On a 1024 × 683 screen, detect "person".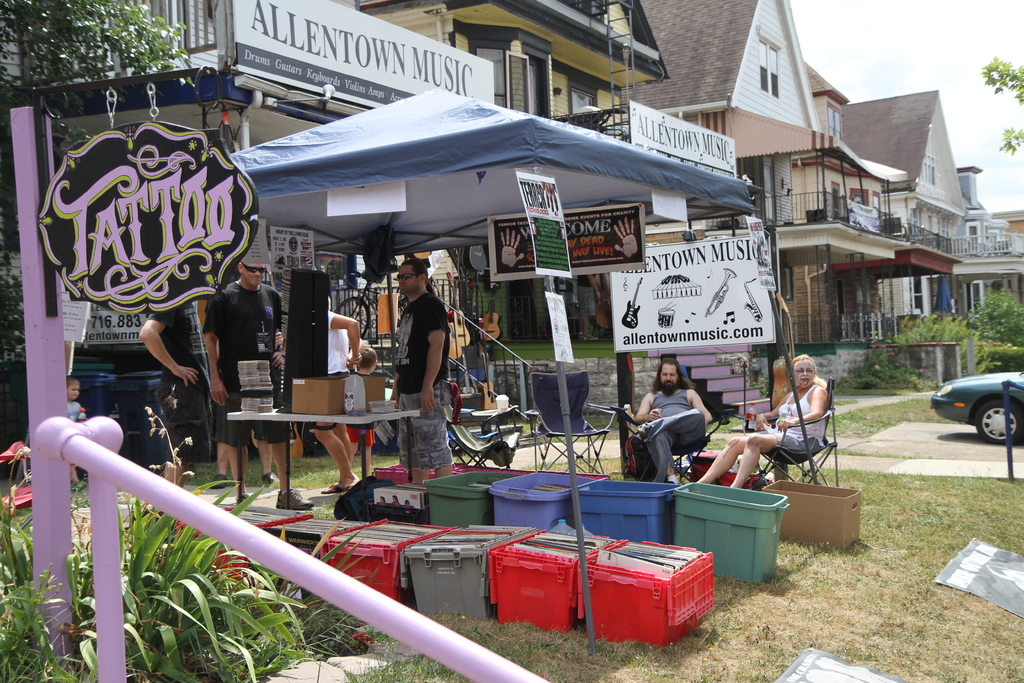
(left=384, top=256, right=463, bottom=495).
